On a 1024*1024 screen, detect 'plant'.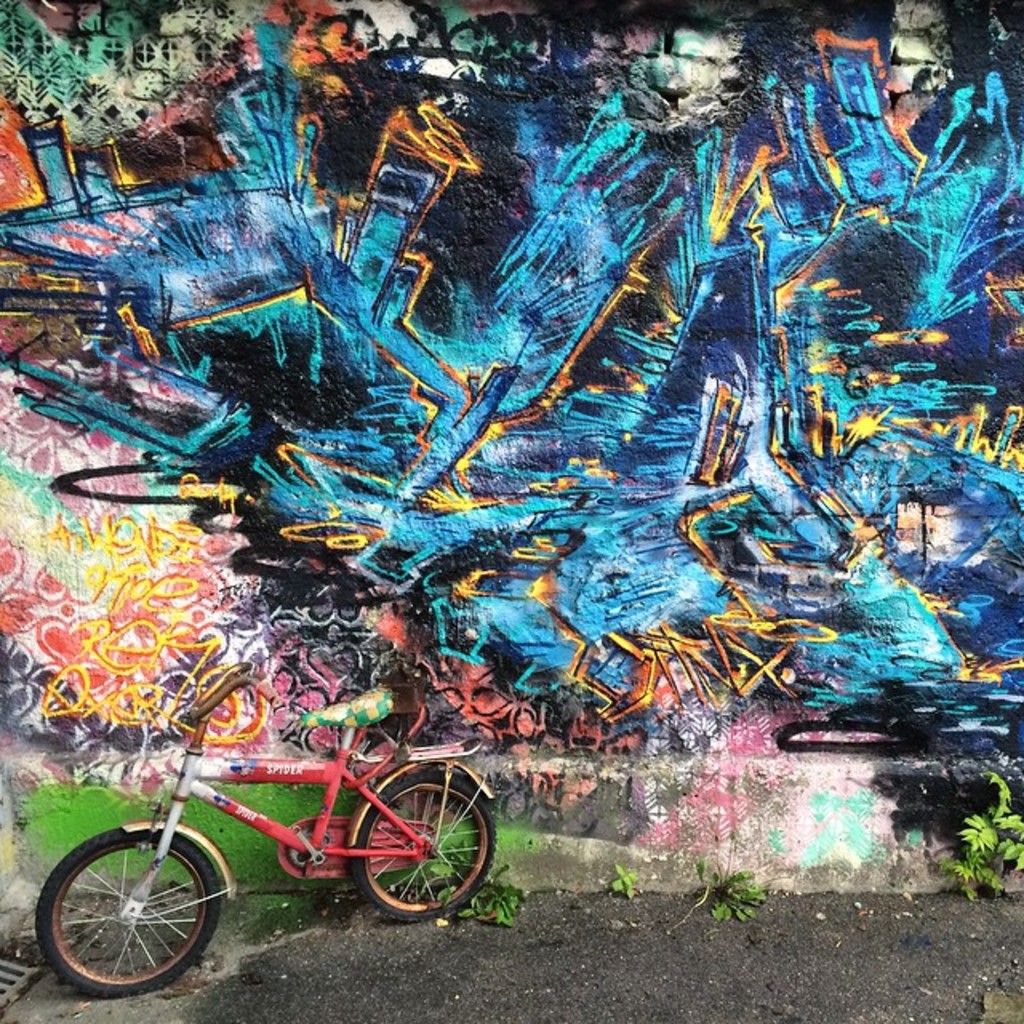
(938, 765, 1022, 907).
